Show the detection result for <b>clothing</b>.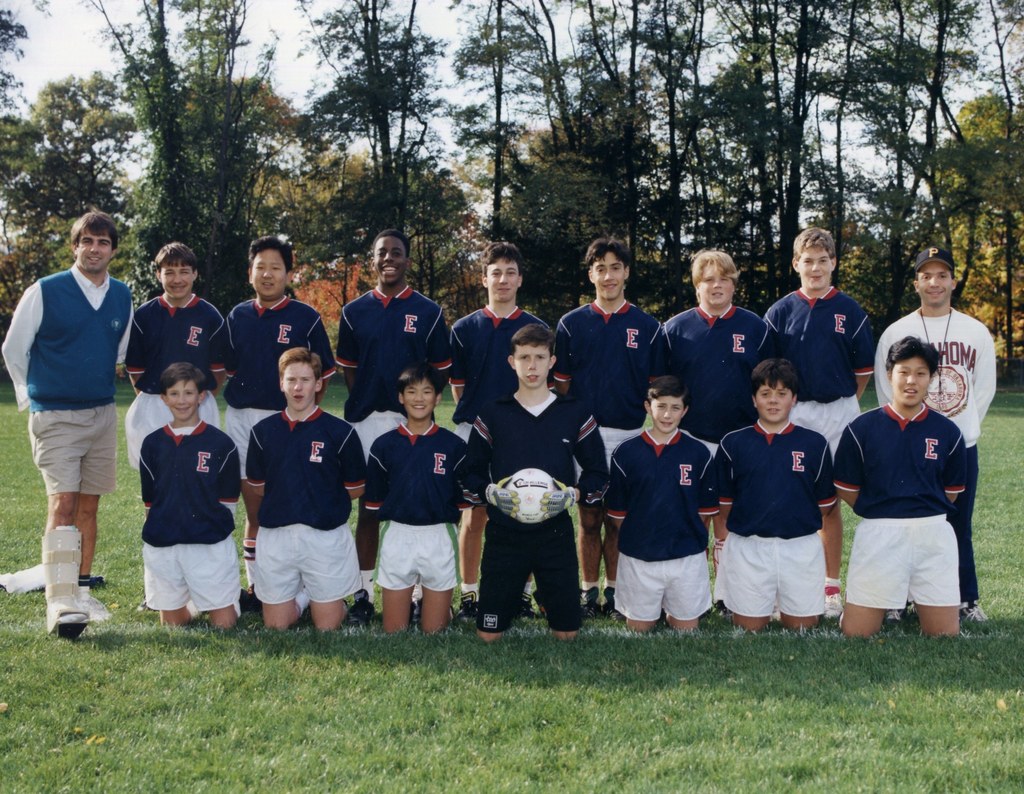
<box>0,263,128,411</box>.
